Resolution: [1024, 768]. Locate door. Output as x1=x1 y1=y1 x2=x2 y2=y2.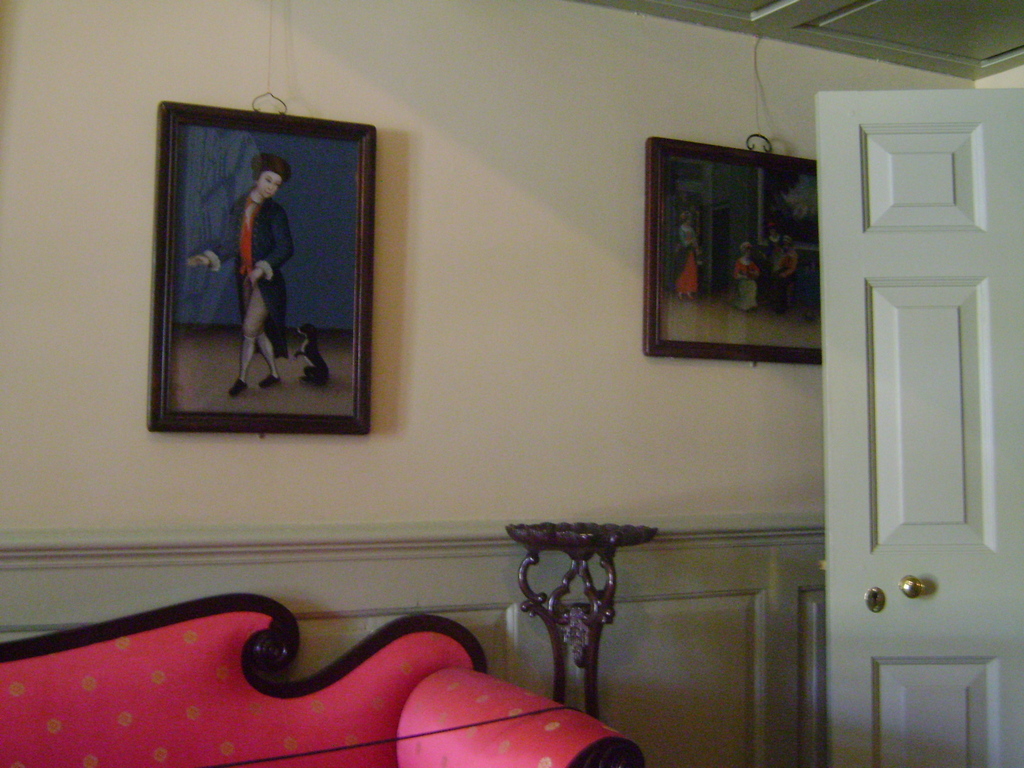
x1=816 y1=37 x2=1014 y2=729.
